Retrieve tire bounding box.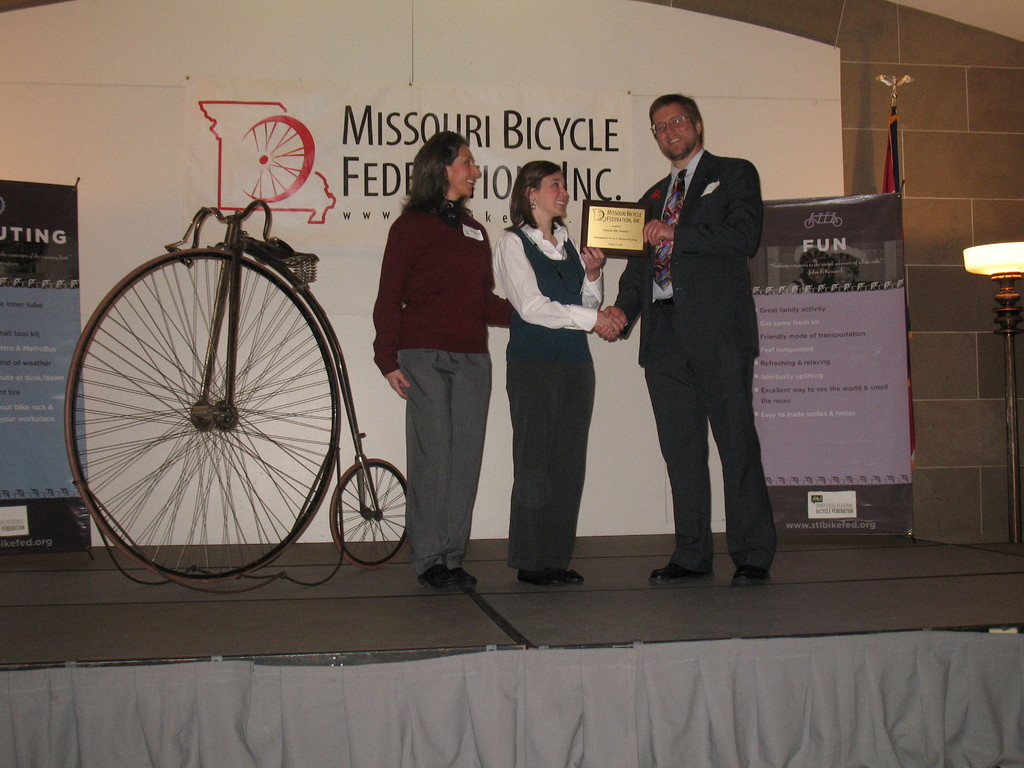
Bounding box: region(65, 250, 341, 585).
